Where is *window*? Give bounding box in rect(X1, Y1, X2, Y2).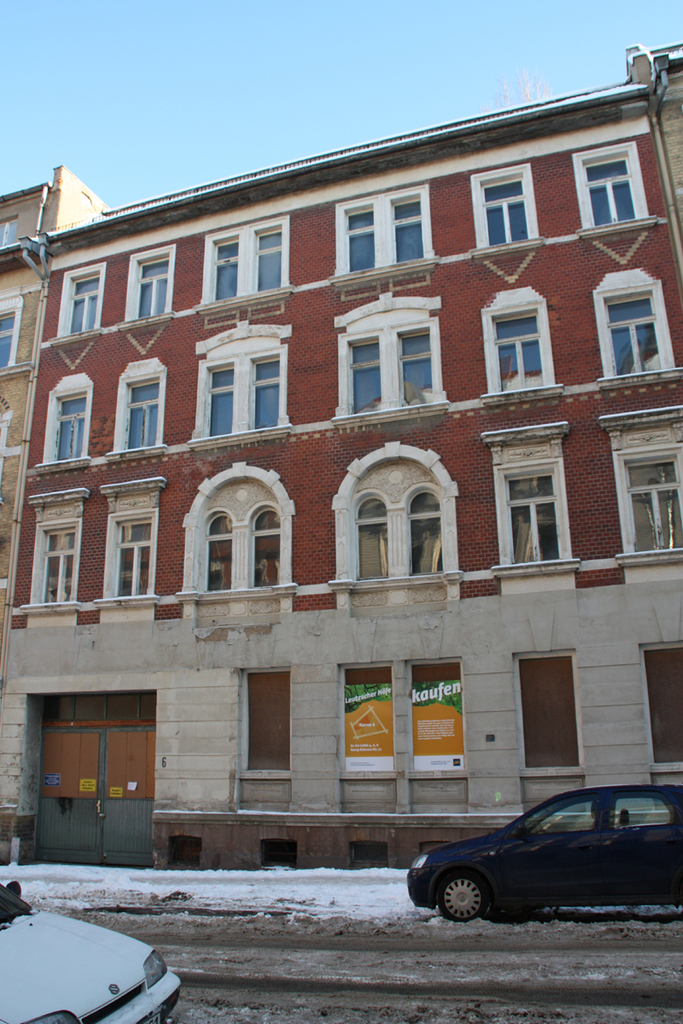
rect(641, 644, 682, 770).
